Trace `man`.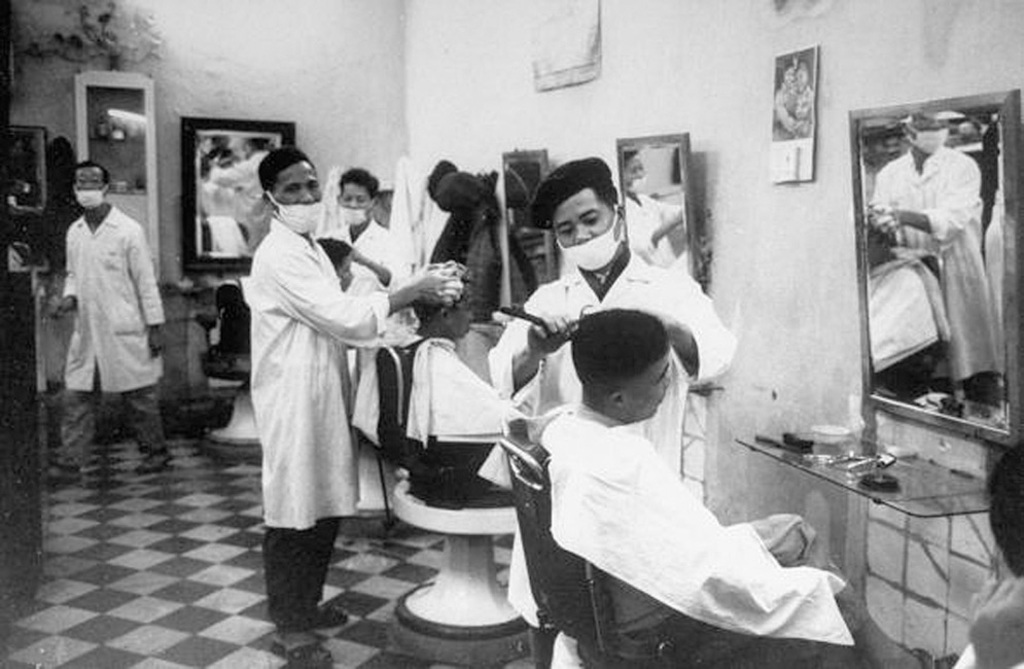
Traced to <box>488,154,738,668</box>.
